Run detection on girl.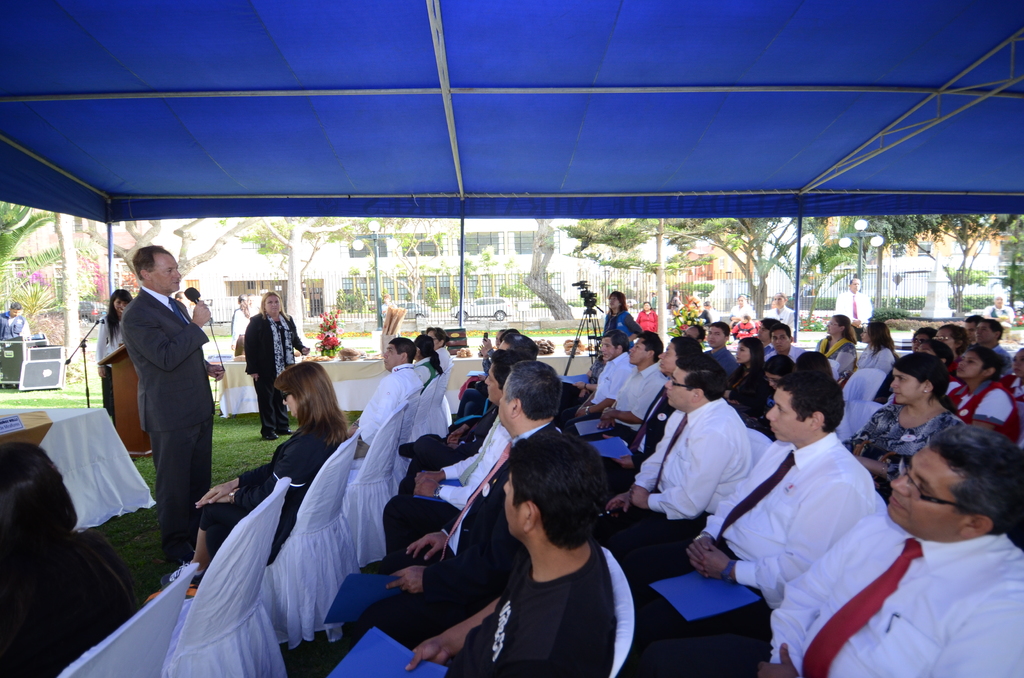
Result: 999, 346, 1023, 404.
